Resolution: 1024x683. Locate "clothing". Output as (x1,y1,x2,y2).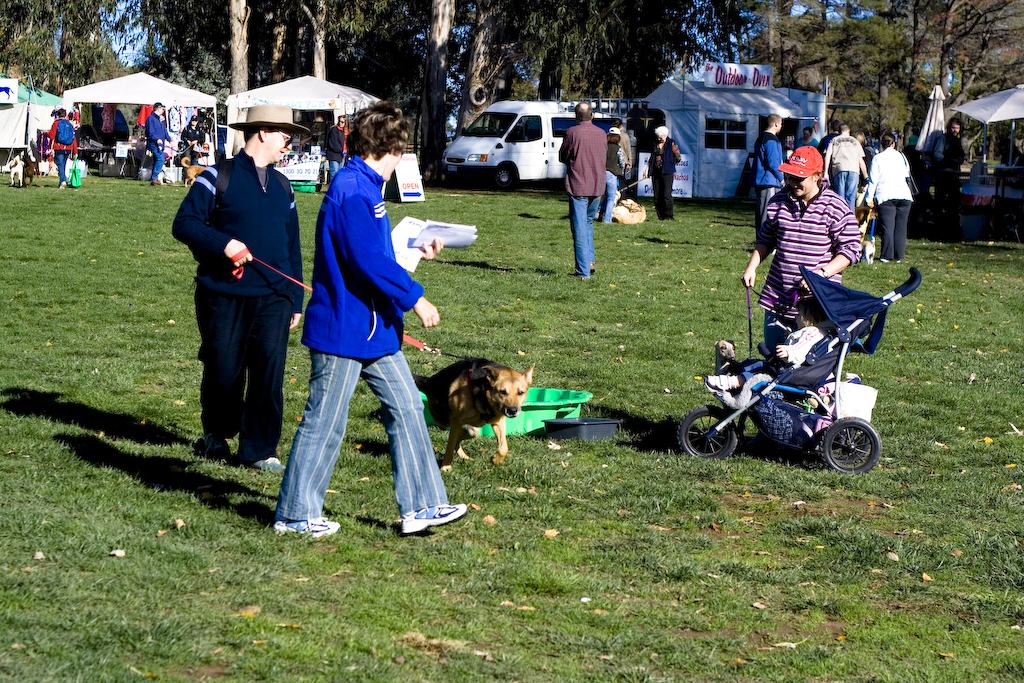
(752,135,784,223).
